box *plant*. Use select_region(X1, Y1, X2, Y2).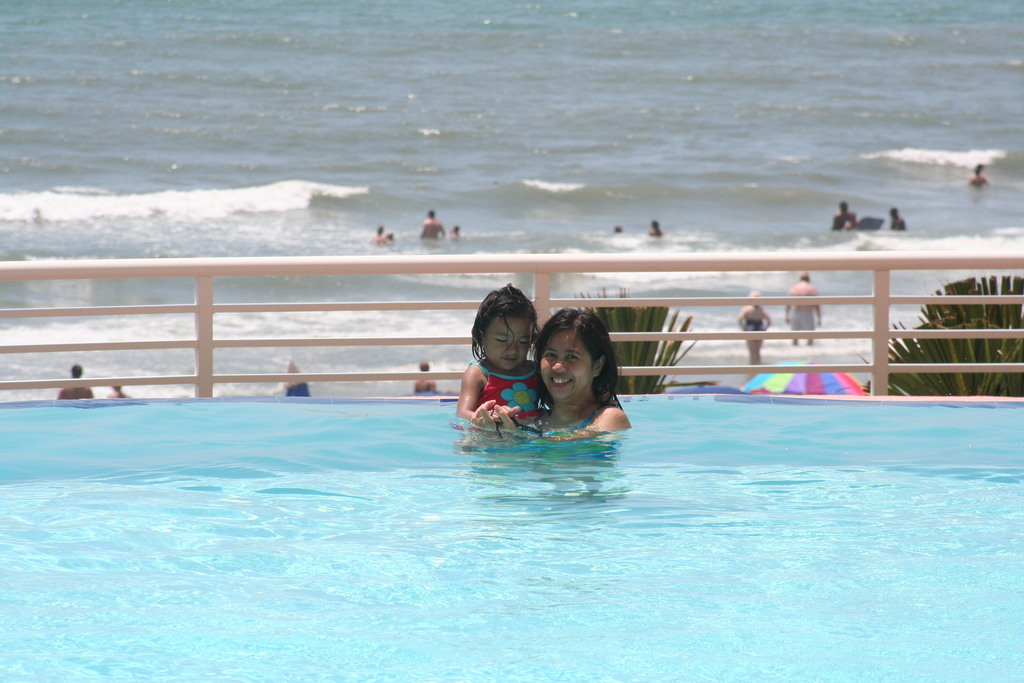
select_region(866, 267, 1023, 401).
